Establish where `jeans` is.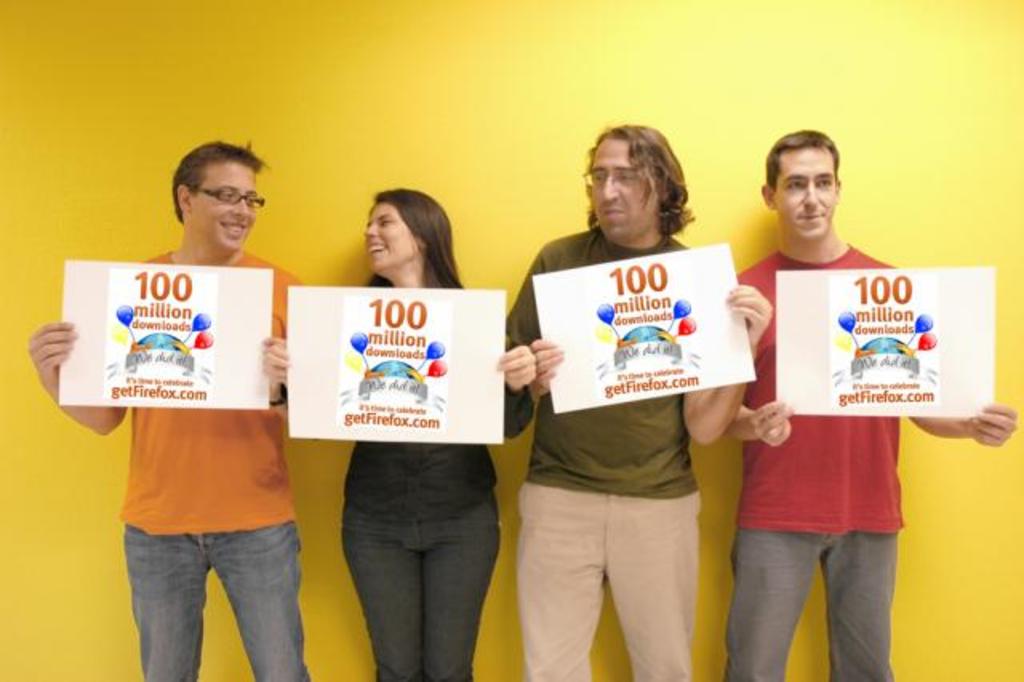
Established at [338,493,499,680].
